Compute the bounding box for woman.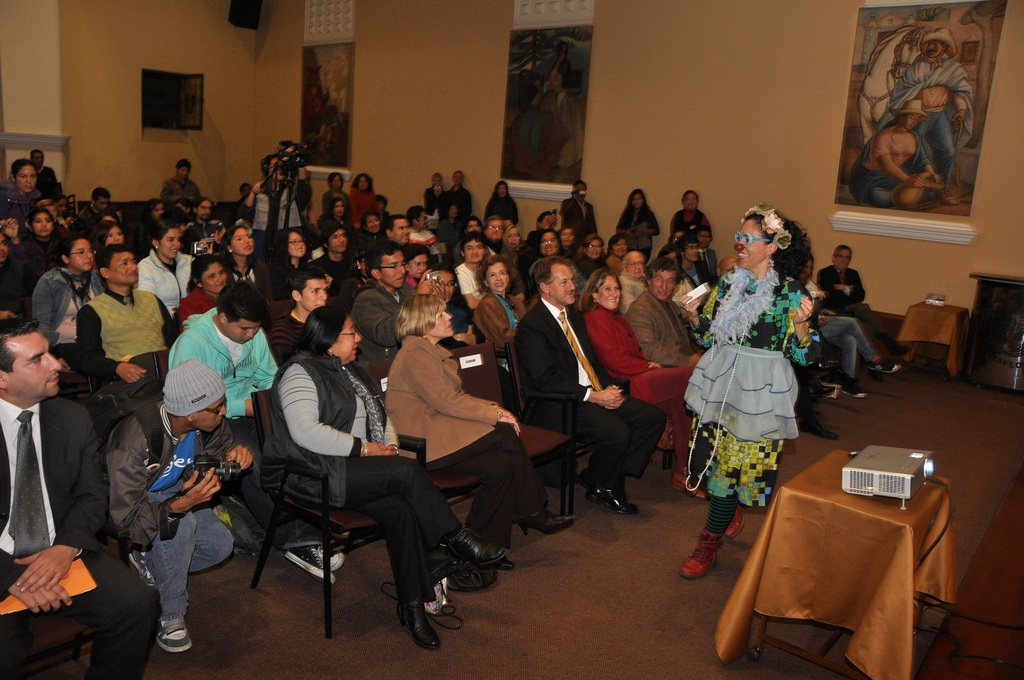
30/242/114/366.
